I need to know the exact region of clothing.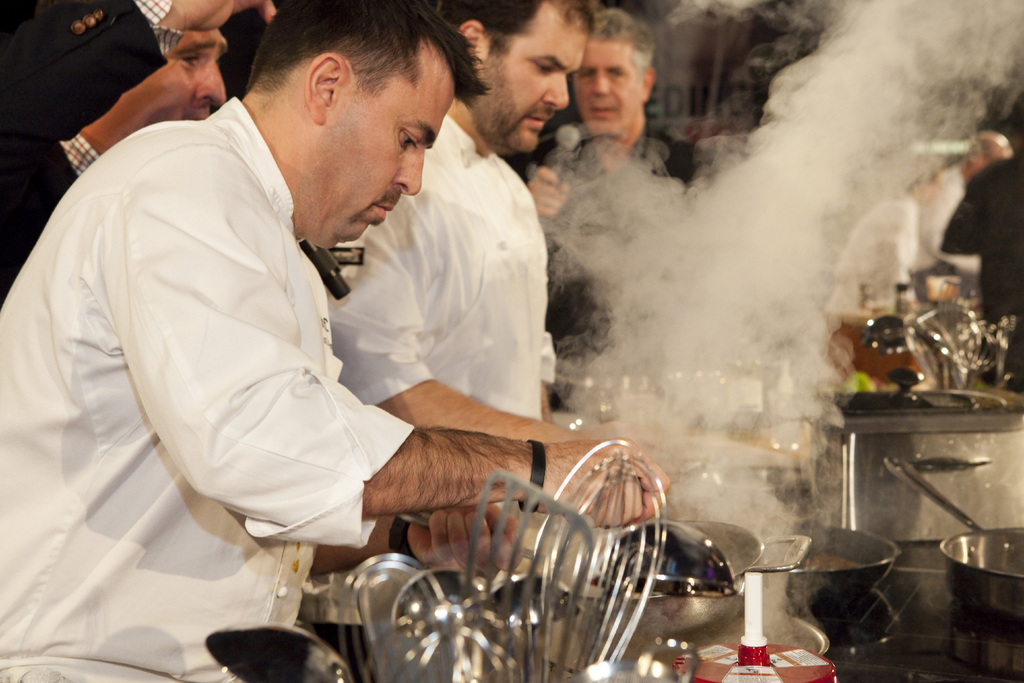
Region: [x1=923, y1=165, x2=966, y2=274].
